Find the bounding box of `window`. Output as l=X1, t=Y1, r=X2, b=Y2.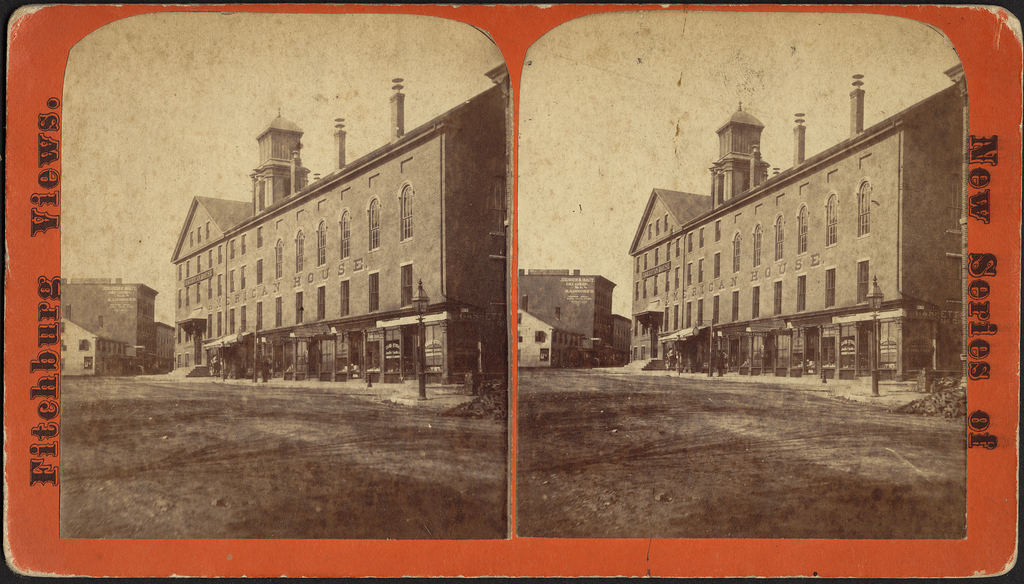
l=216, t=311, r=220, b=339.
